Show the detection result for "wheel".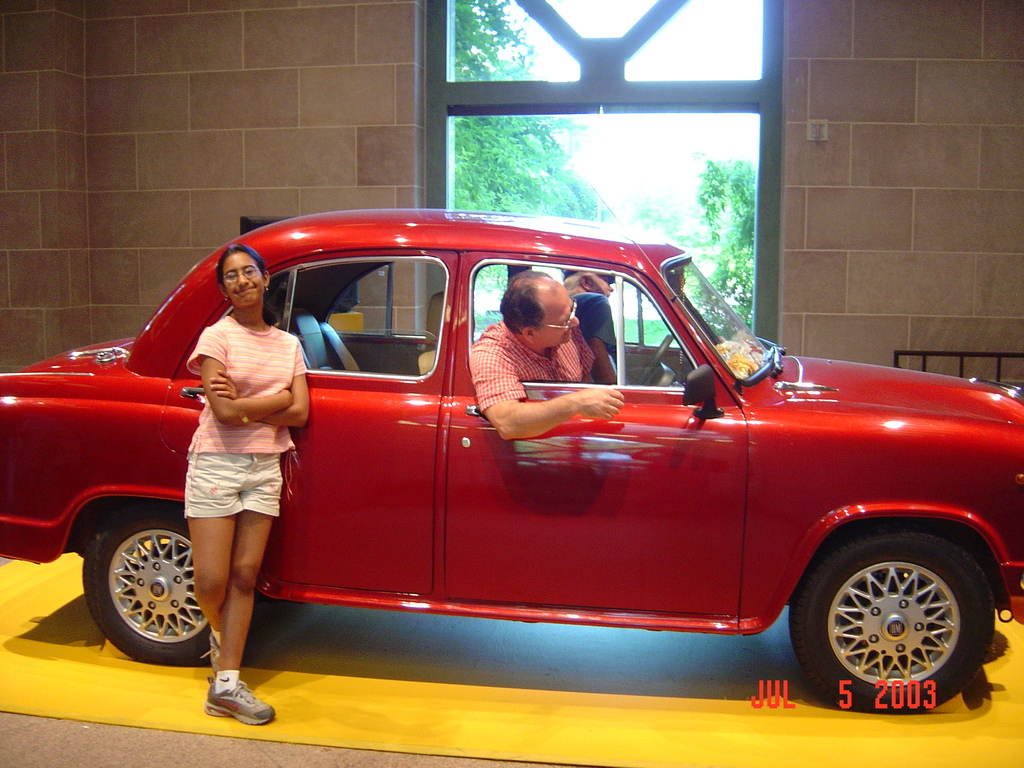
81 516 212 666.
